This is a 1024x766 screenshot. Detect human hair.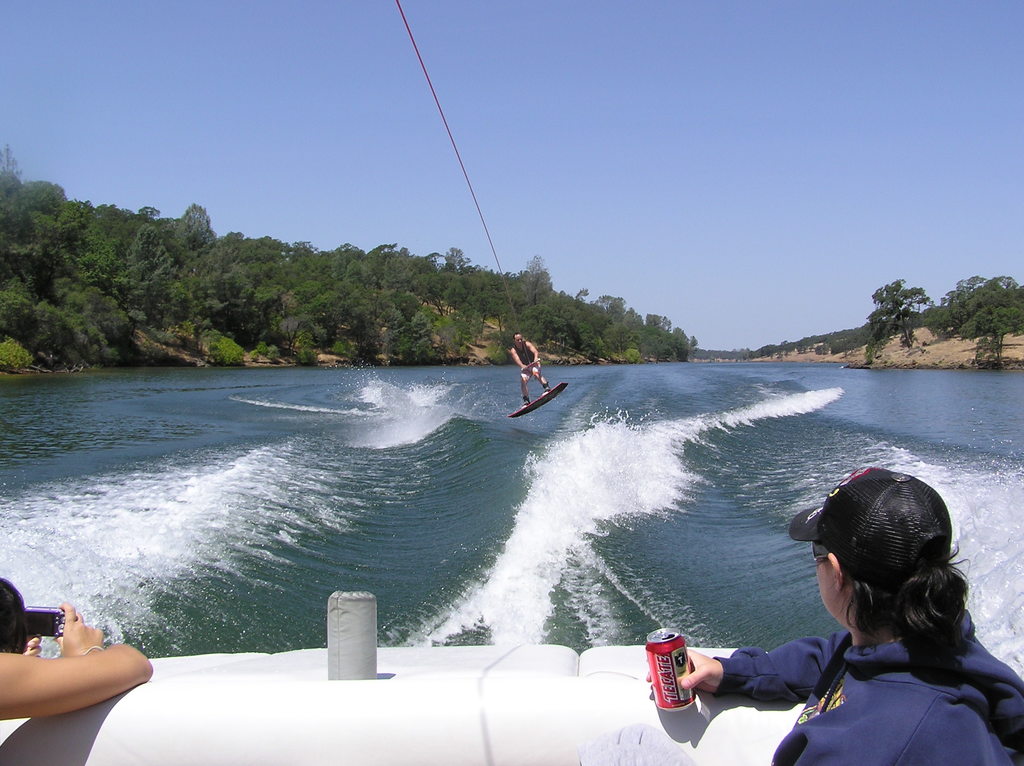
837/541/979/682.
